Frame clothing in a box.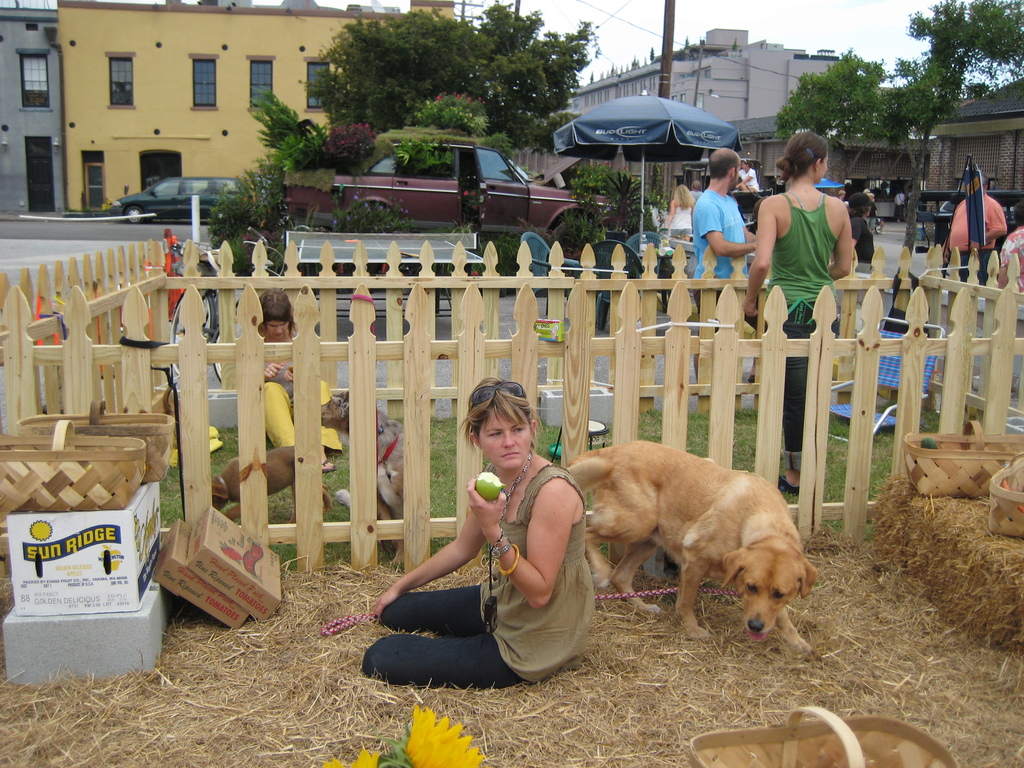
rect(894, 196, 907, 223).
